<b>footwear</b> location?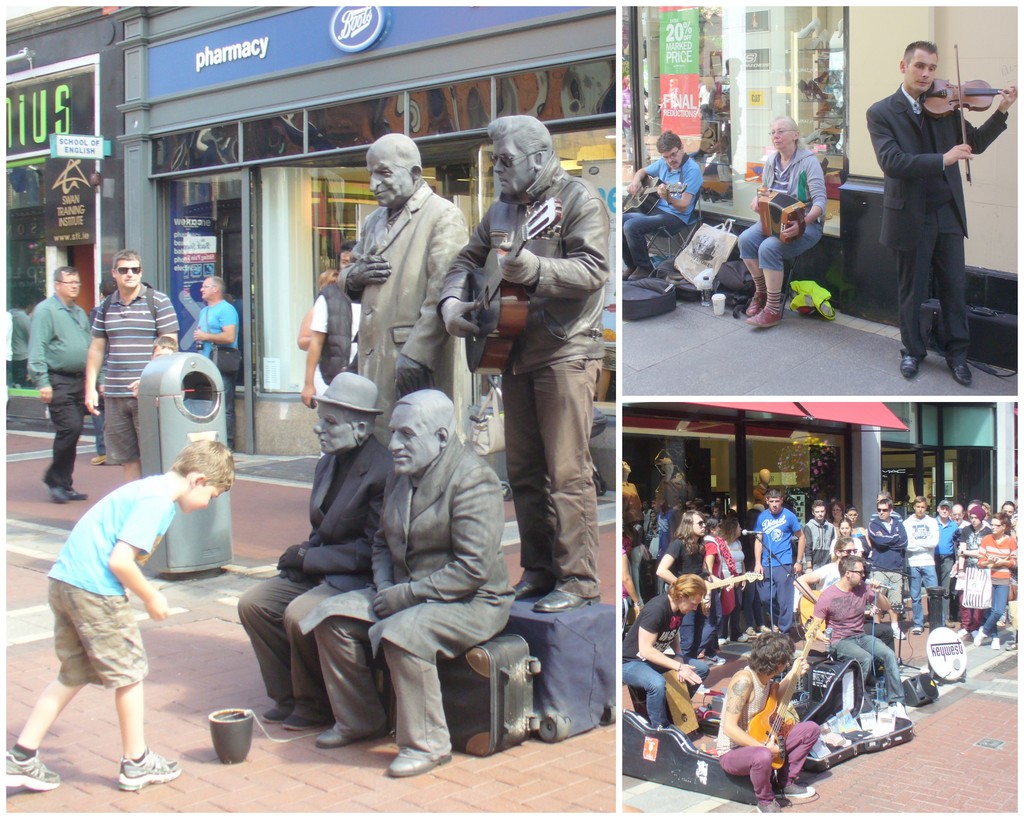
[left=282, top=708, right=319, bottom=734]
